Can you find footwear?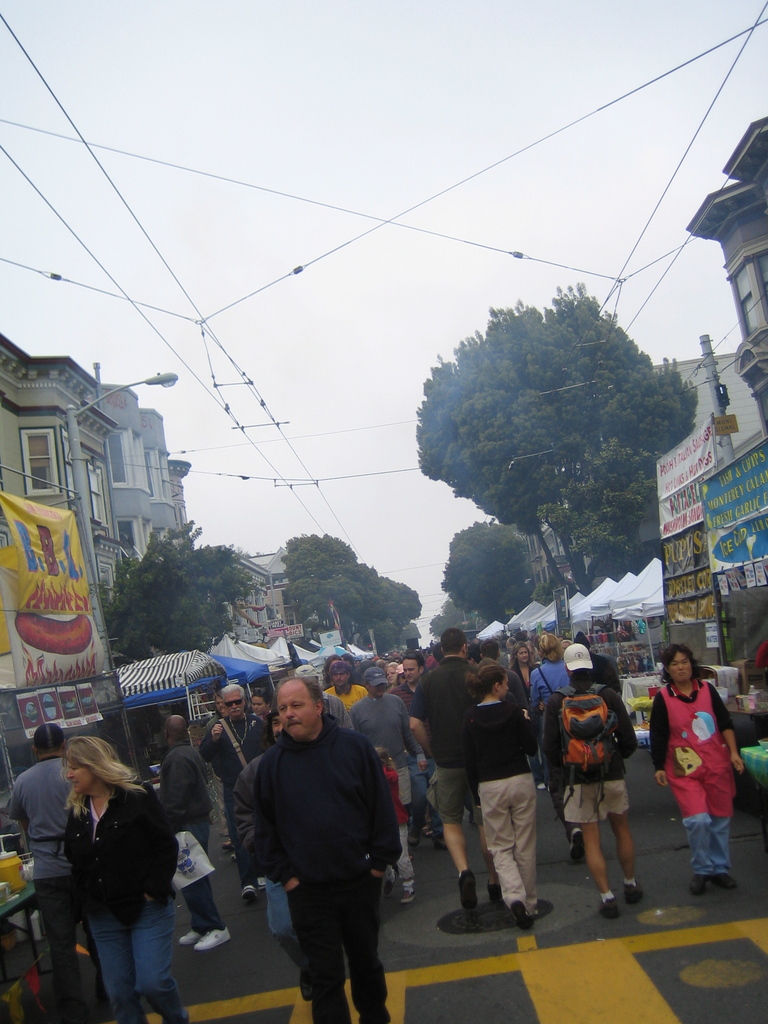
Yes, bounding box: left=459, top=868, right=474, bottom=910.
